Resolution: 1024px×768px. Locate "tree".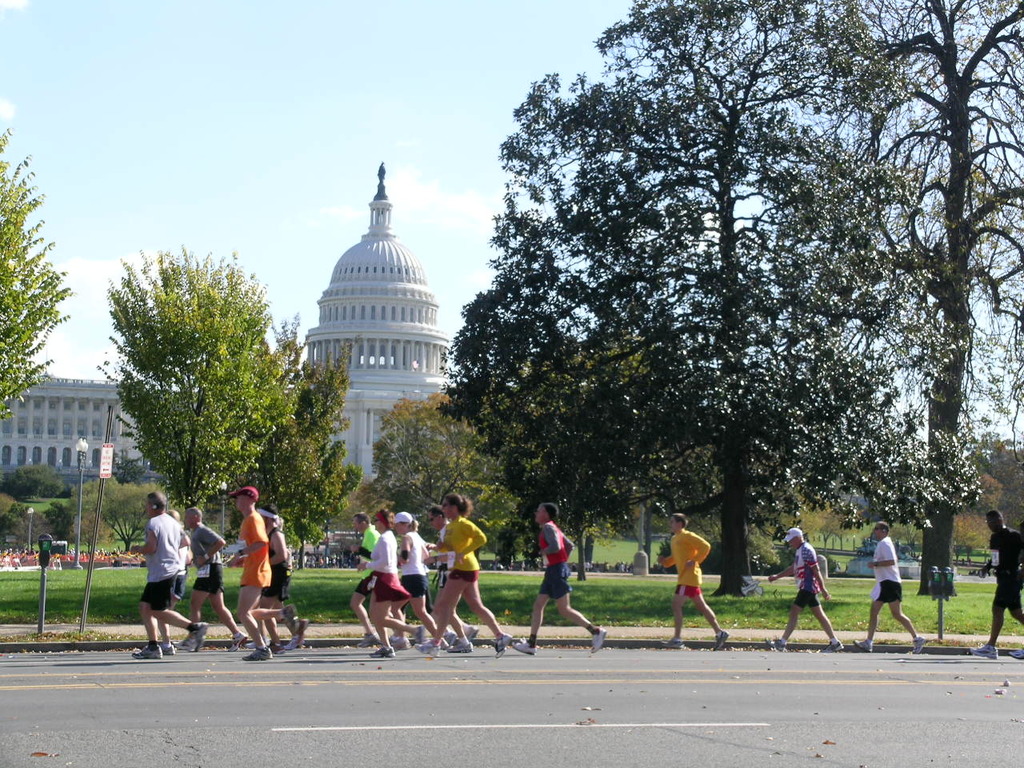
select_region(90, 246, 306, 538).
